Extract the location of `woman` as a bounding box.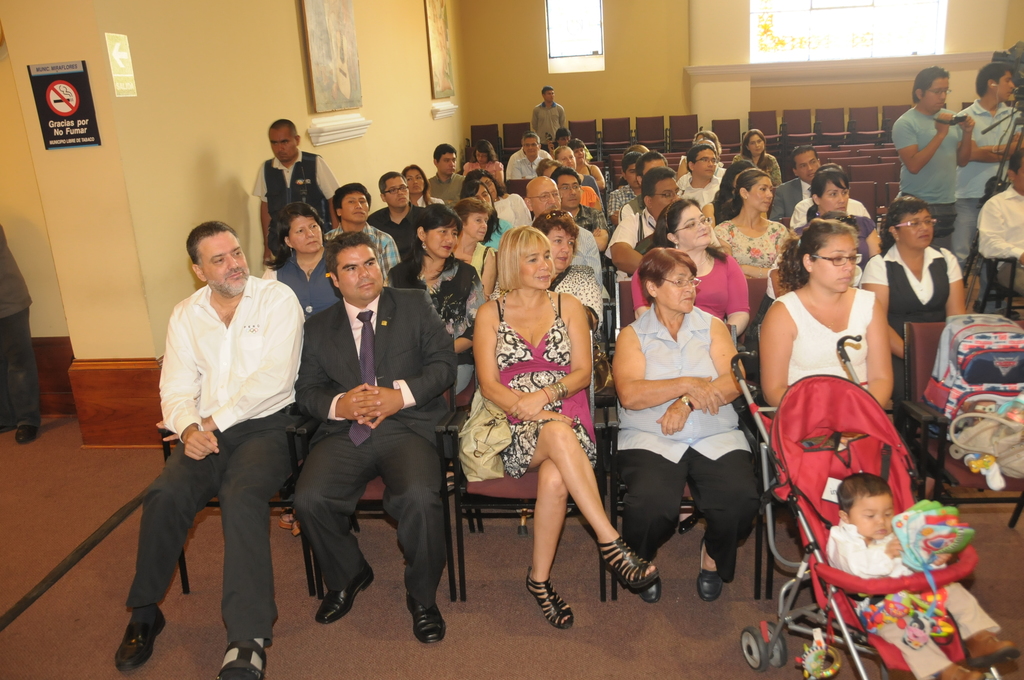
402,163,435,207.
